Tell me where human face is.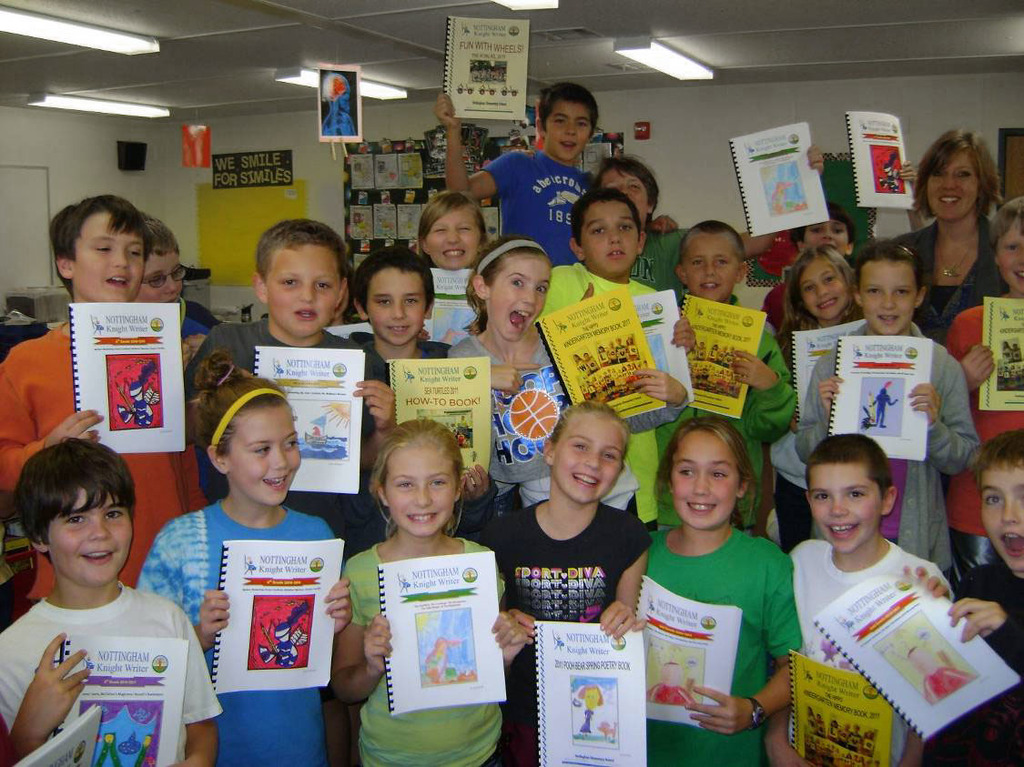
human face is at 546 99 589 160.
